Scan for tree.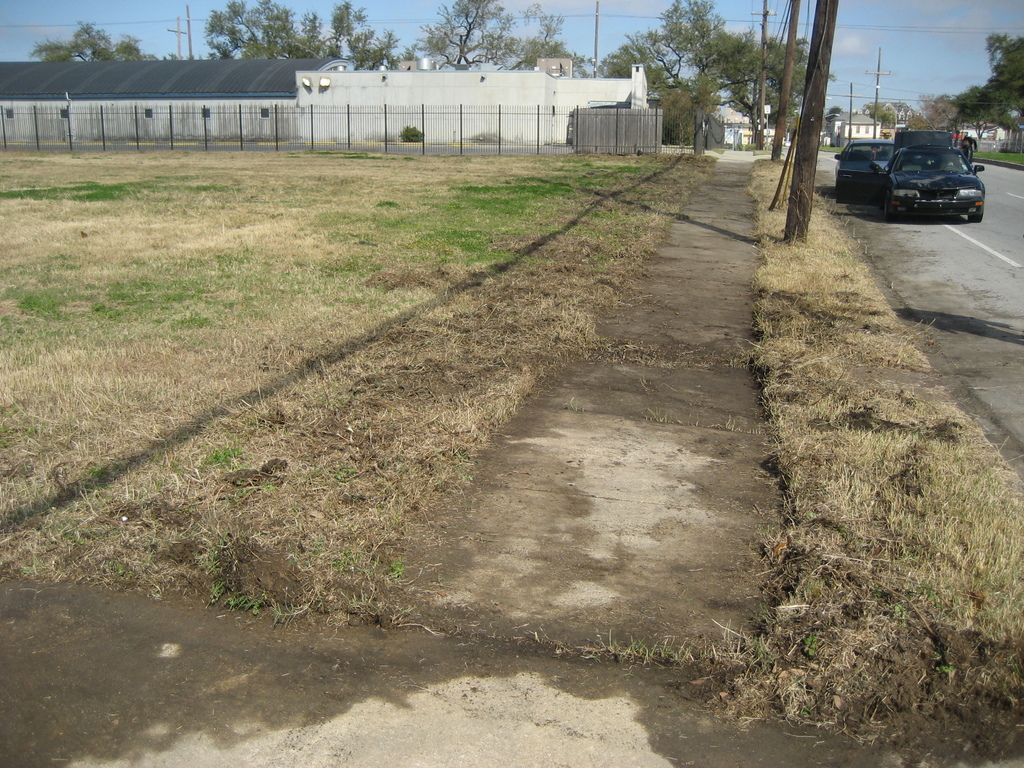
Scan result: box=[33, 20, 152, 66].
